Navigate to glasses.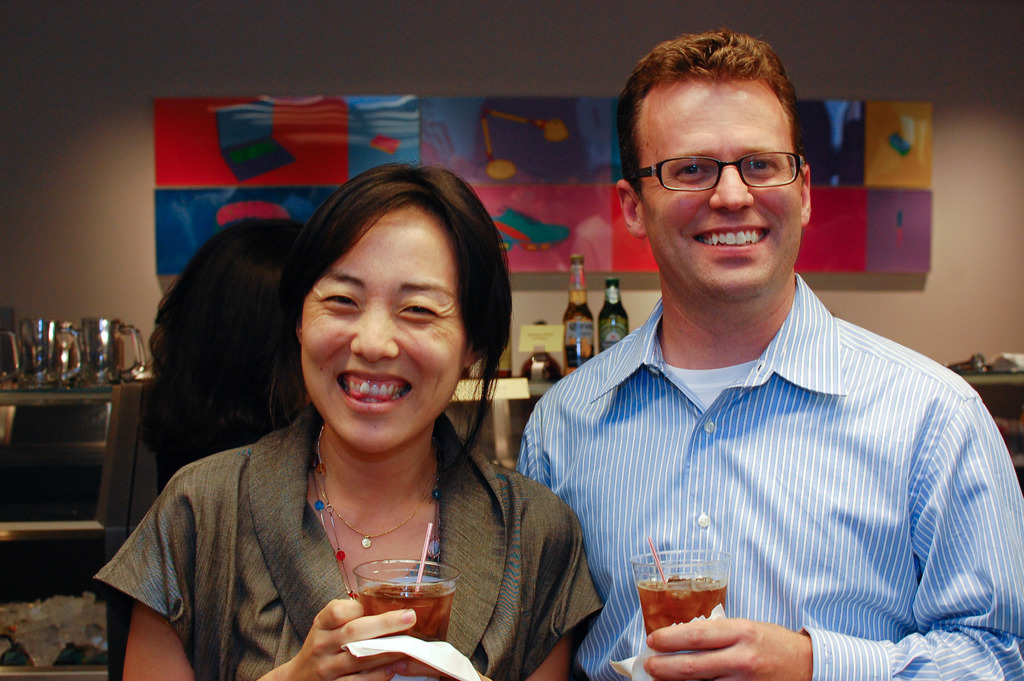
Navigation target: 635, 148, 806, 194.
